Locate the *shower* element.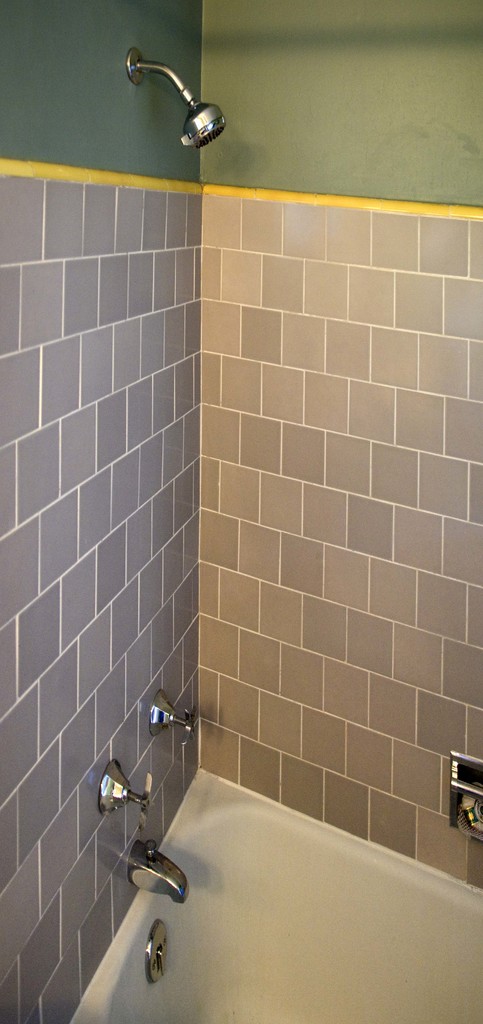
Element bbox: <box>120,47,224,150</box>.
